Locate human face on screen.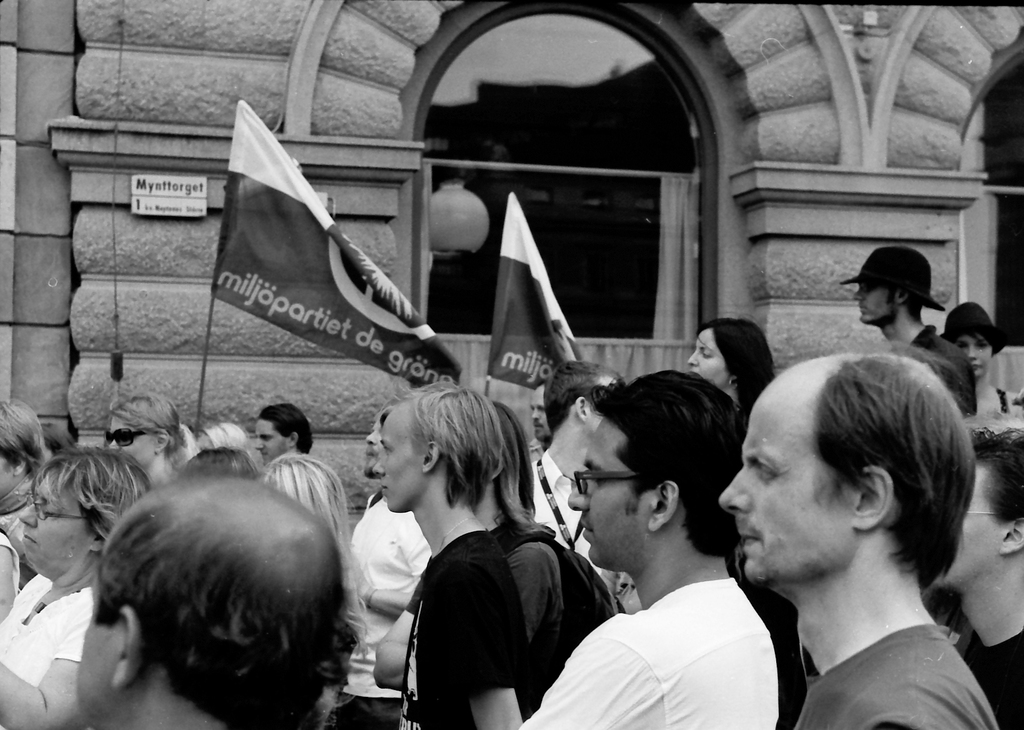
On screen at bbox(687, 329, 730, 387).
